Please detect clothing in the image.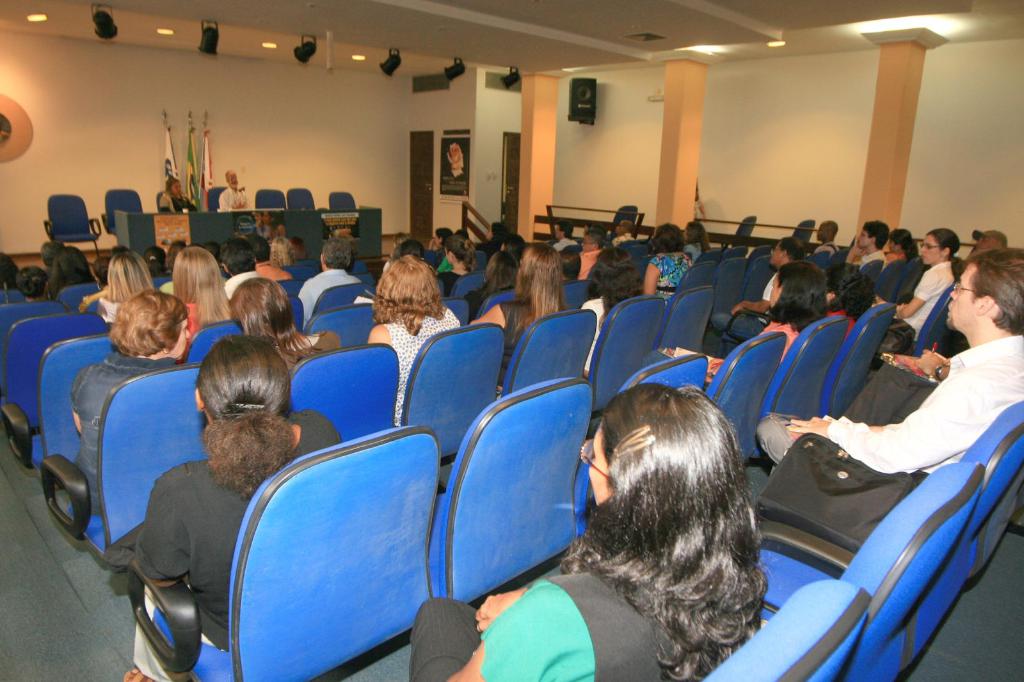
crop(299, 269, 354, 327).
